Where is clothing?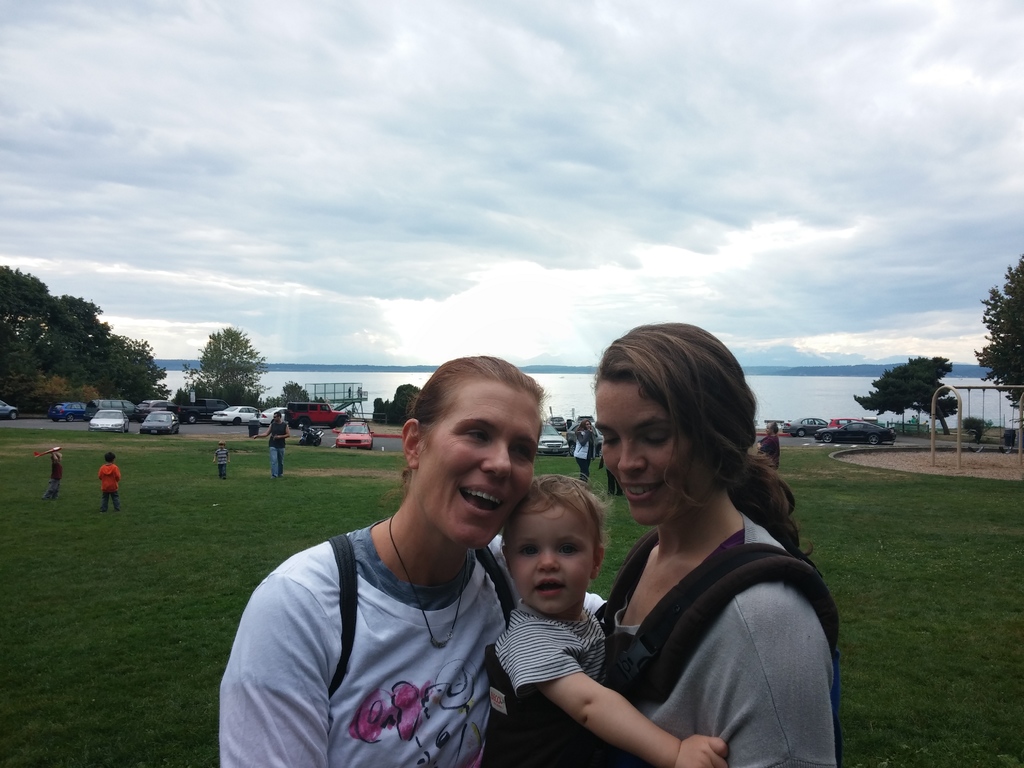
<bbox>41, 458, 65, 501</bbox>.
